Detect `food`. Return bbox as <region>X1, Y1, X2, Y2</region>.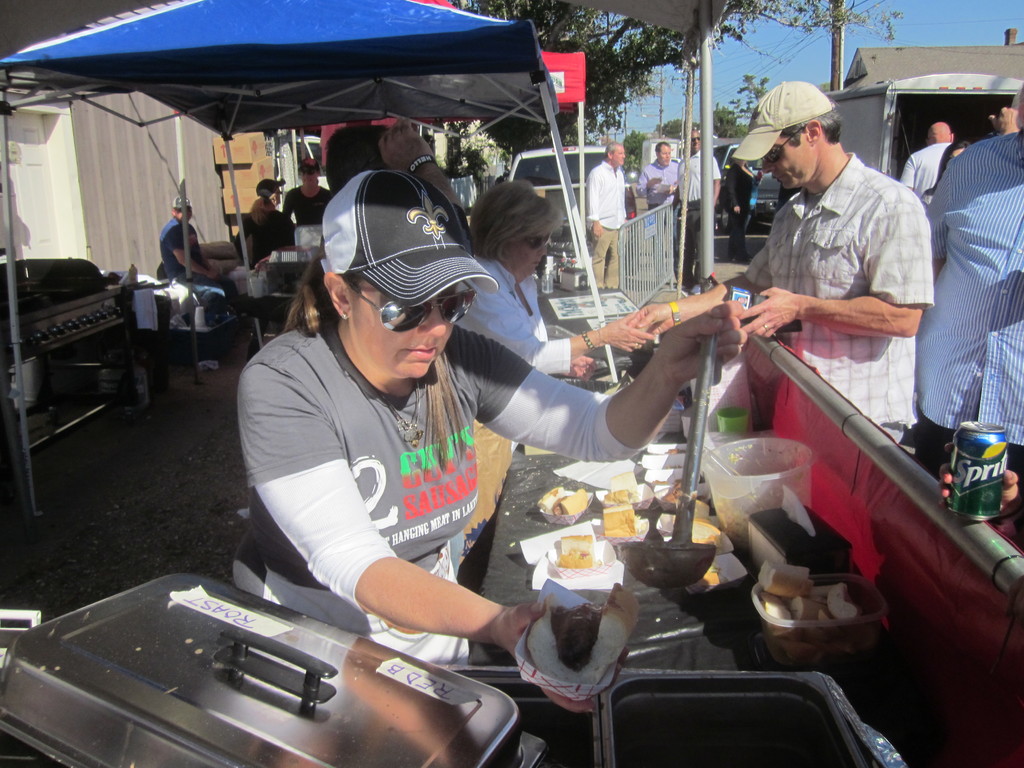
<region>669, 511, 725, 543</region>.
